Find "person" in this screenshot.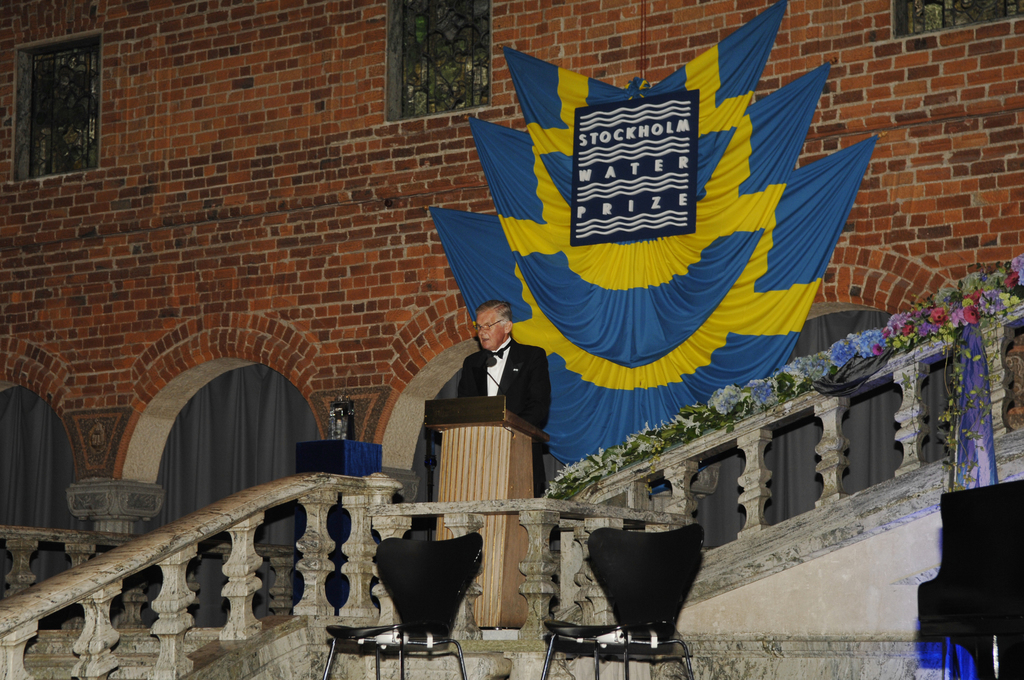
The bounding box for "person" is <box>443,293,545,443</box>.
